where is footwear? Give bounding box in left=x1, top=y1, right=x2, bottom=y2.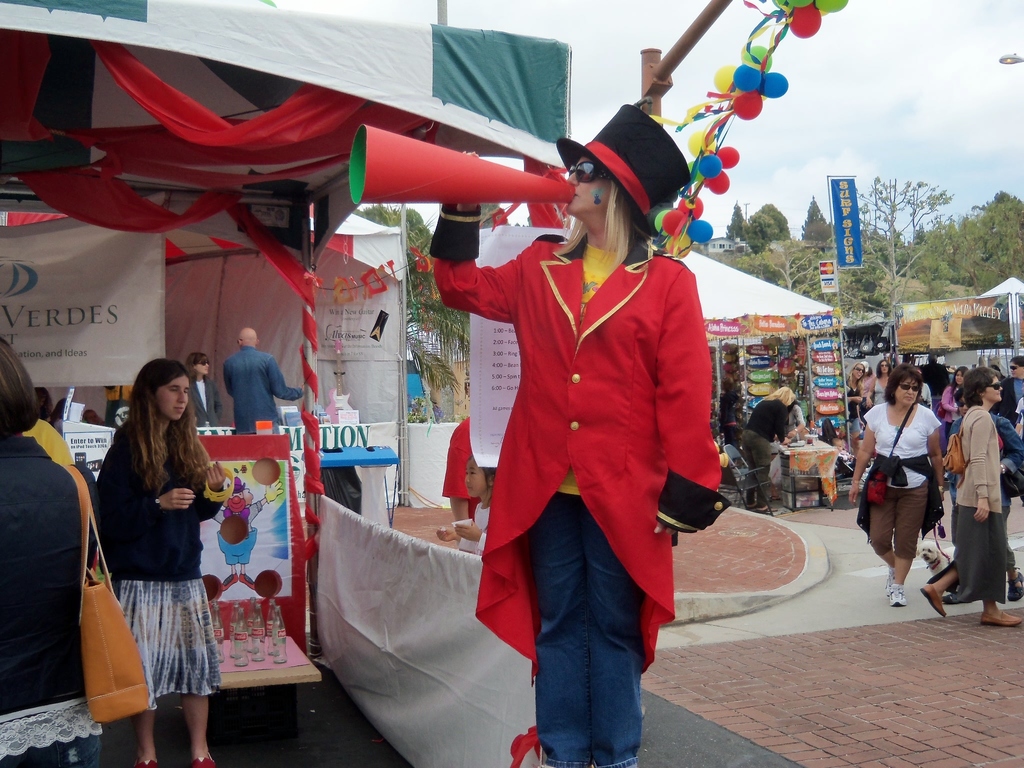
left=948, top=594, right=971, bottom=603.
